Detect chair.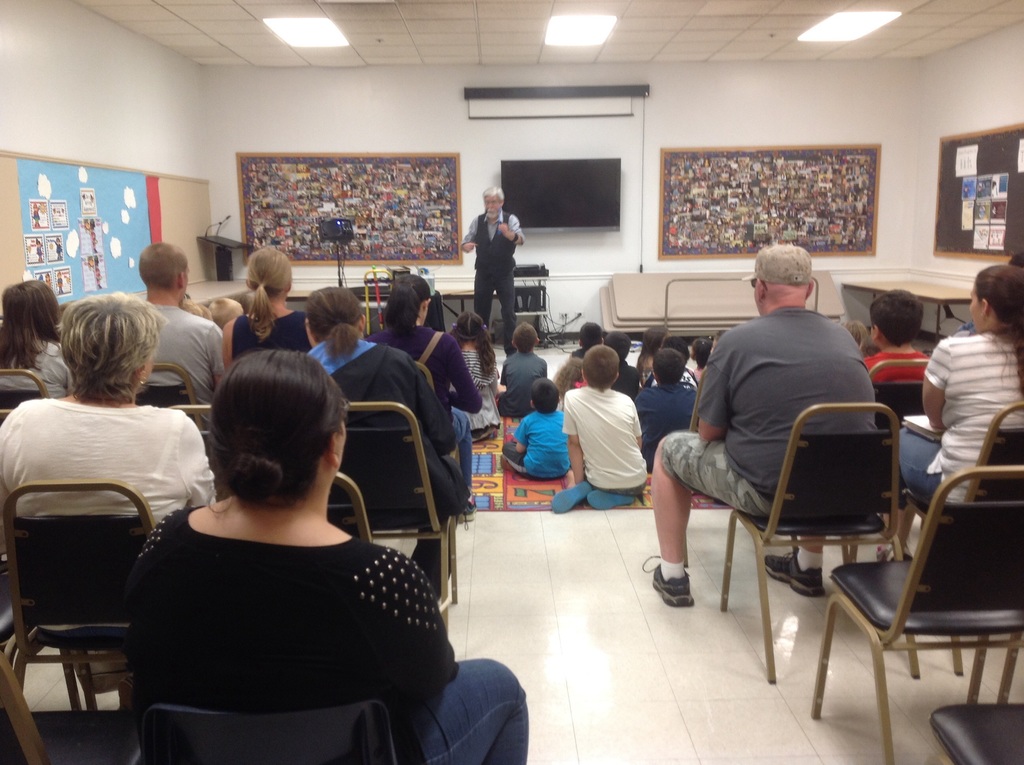
Detected at crop(166, 407, 242, 504).
